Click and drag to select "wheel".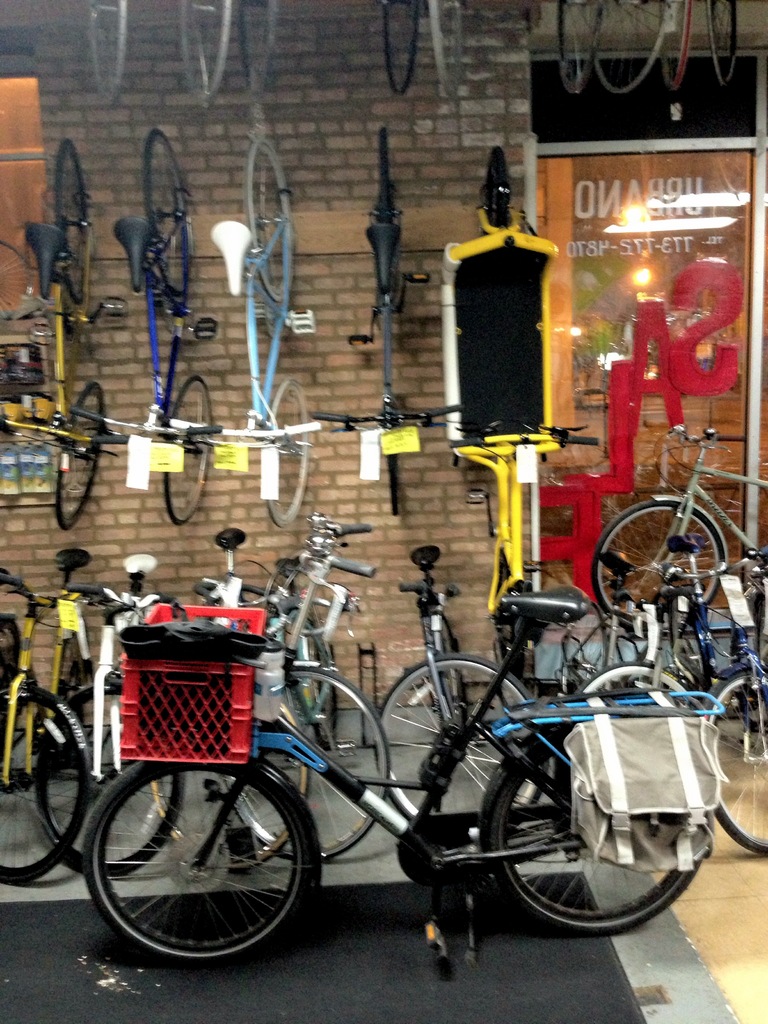
Selection: 374 652 548 819.
